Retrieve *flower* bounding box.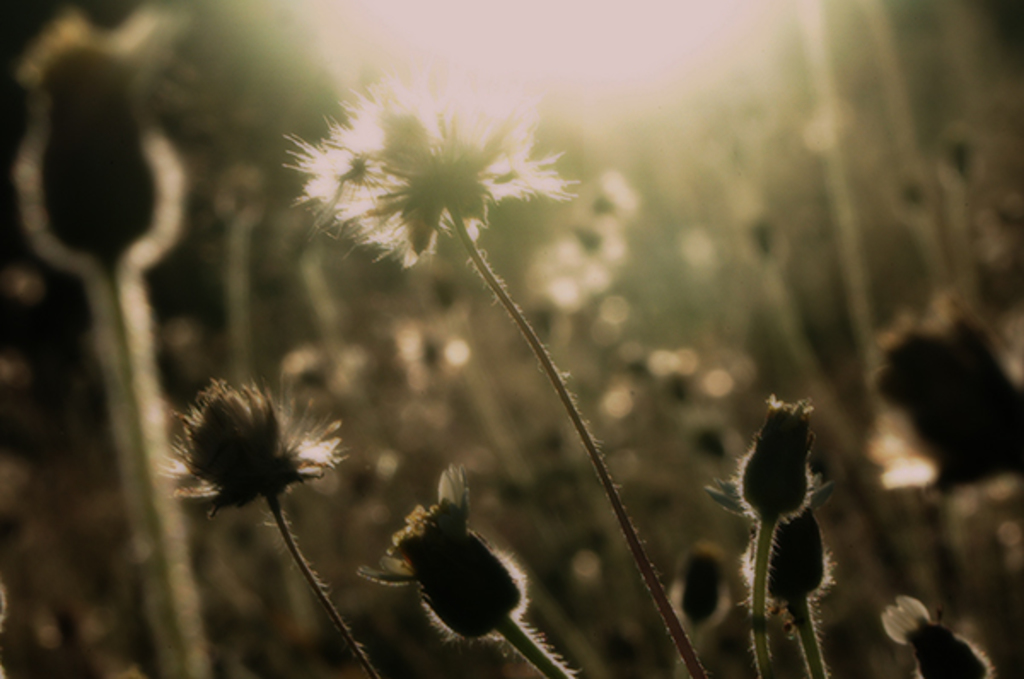
Bounding box: l=167, t=372, r=345, b=524.
